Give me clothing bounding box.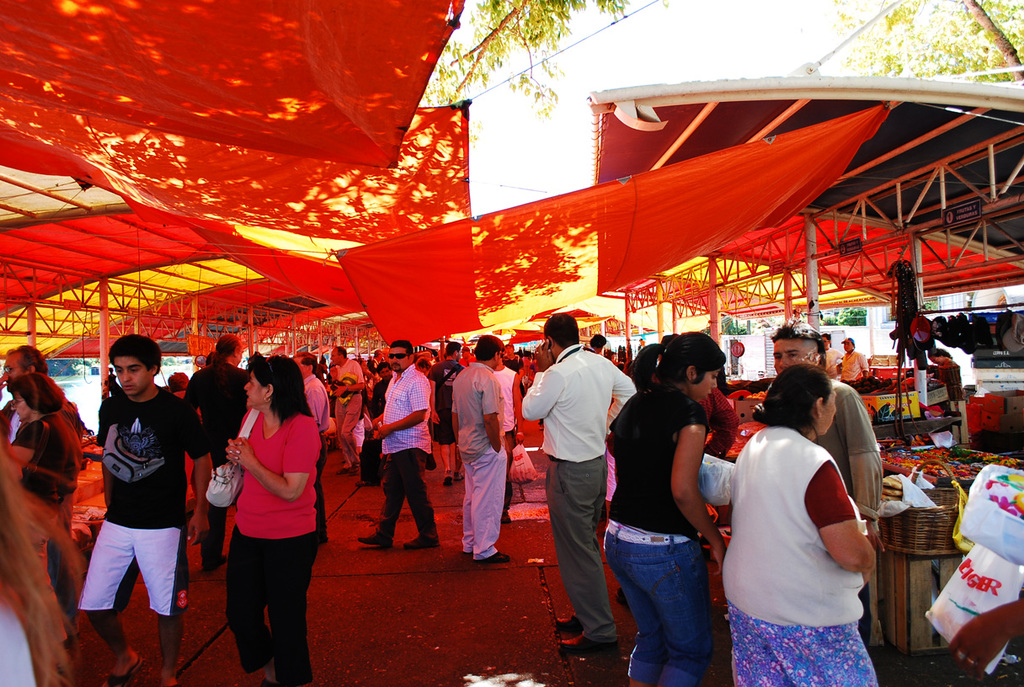
0, 399, 26, 450.
